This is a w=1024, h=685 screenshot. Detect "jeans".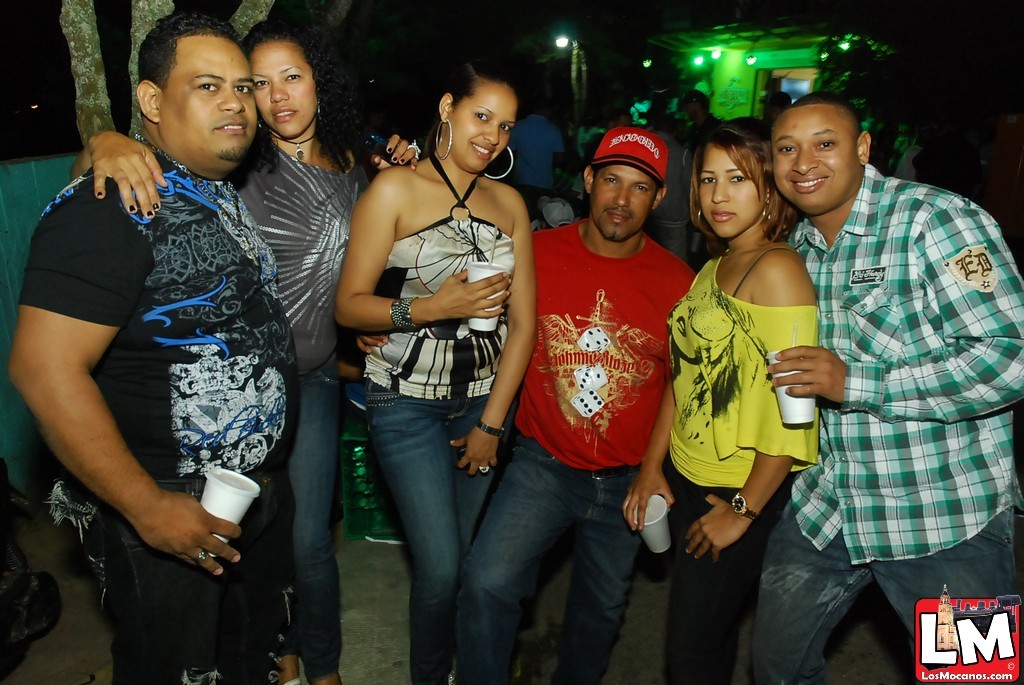
(372,378,515,684).
